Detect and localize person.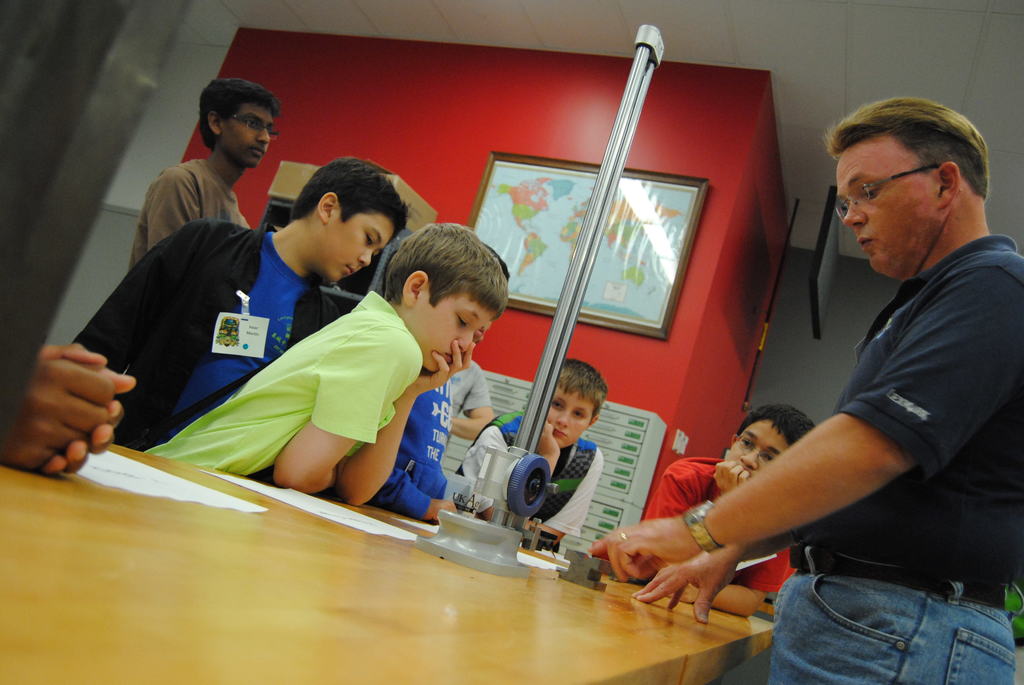
Localized at crop(148, 217, 509, 490).
